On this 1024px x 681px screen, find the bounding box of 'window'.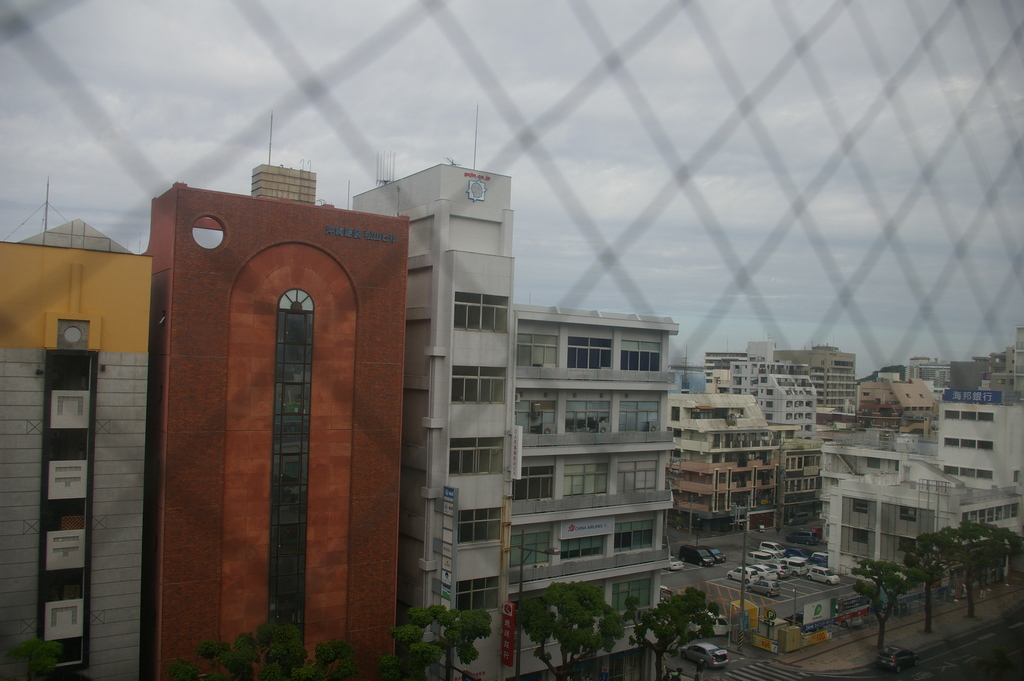
Bounding box: {"x1": 616, "y1": 458, "x2": 659, "y2": 496}.
